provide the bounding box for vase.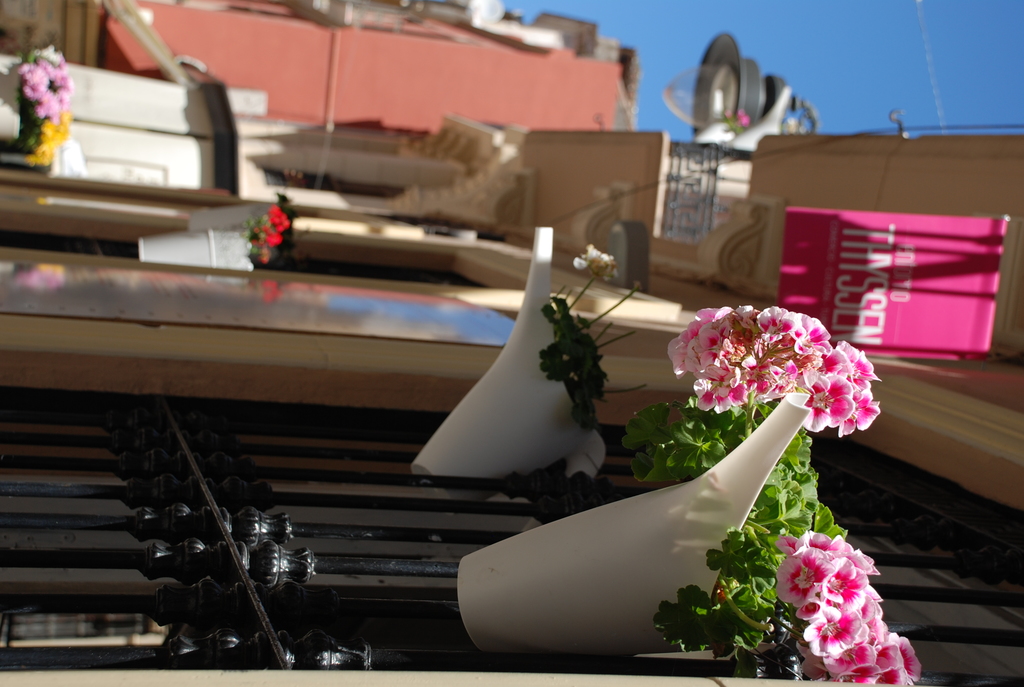
detection(413, 228, 609, 481).
